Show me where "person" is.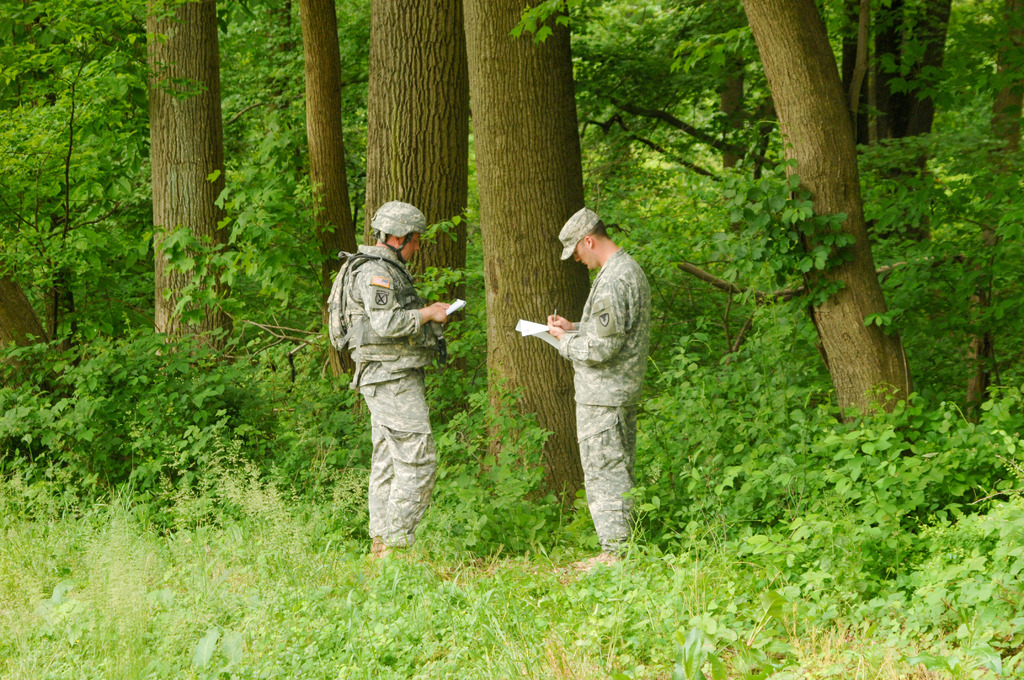
"person" is at BBox(342, 199, 461, 556).
